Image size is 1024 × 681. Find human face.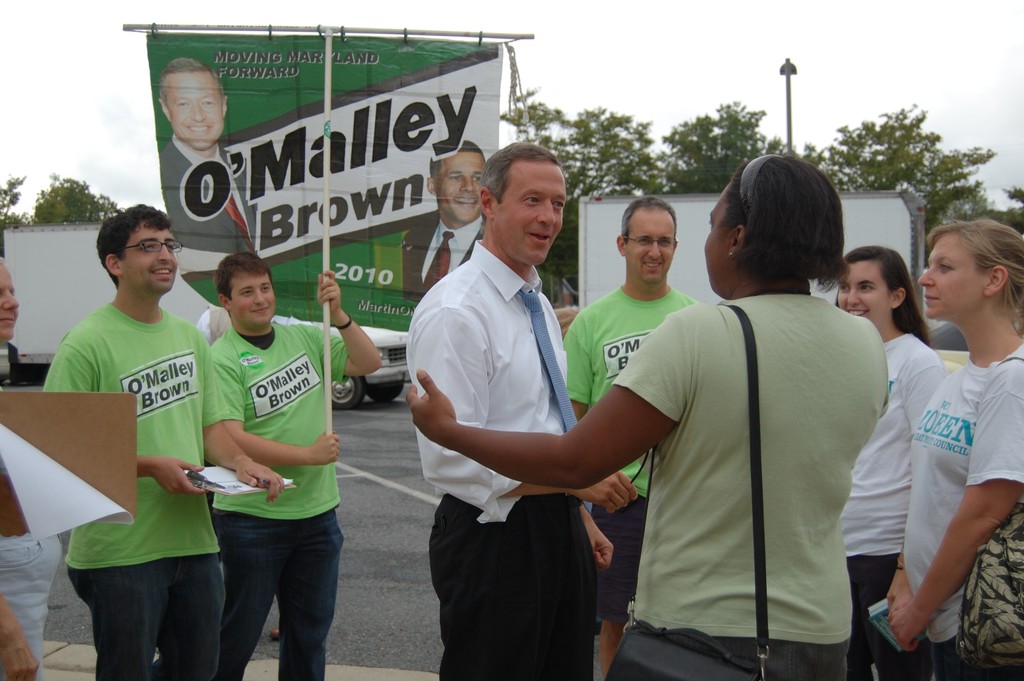
0/269/20/340.
